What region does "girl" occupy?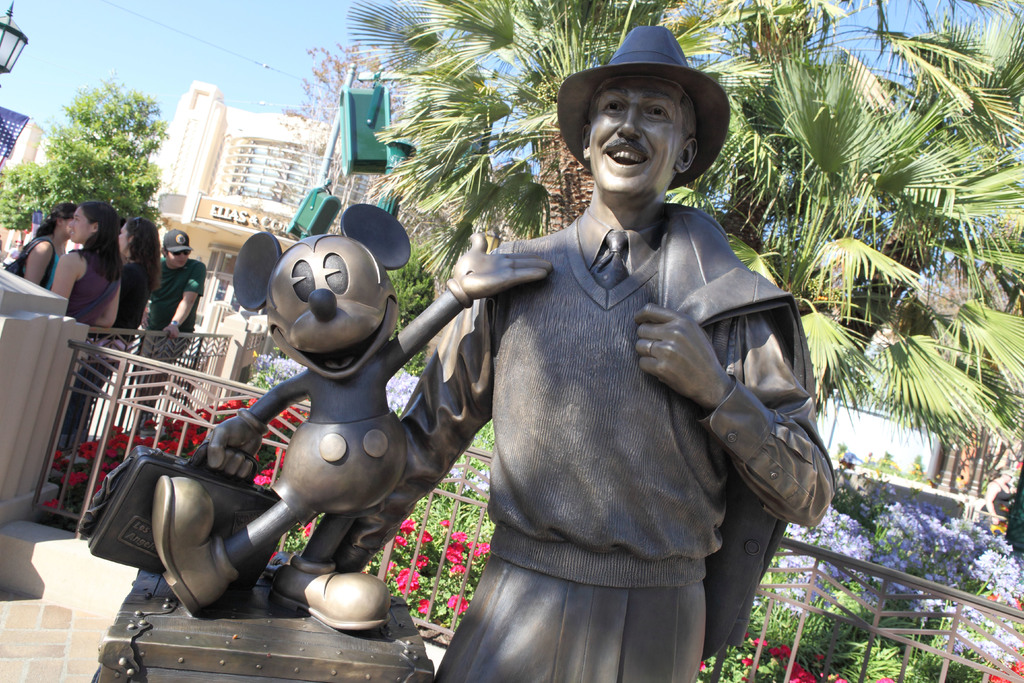
<region>60, 215, 166, 454</region>.
